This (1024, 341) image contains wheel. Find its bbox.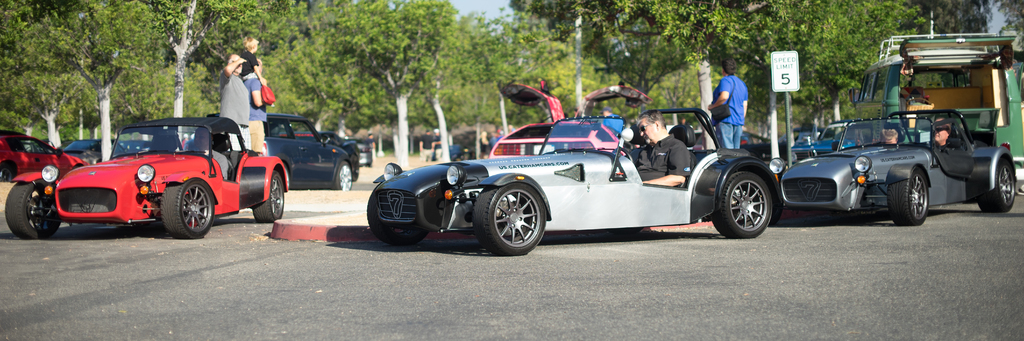
<region>714, 171, 772, 238</region>.
